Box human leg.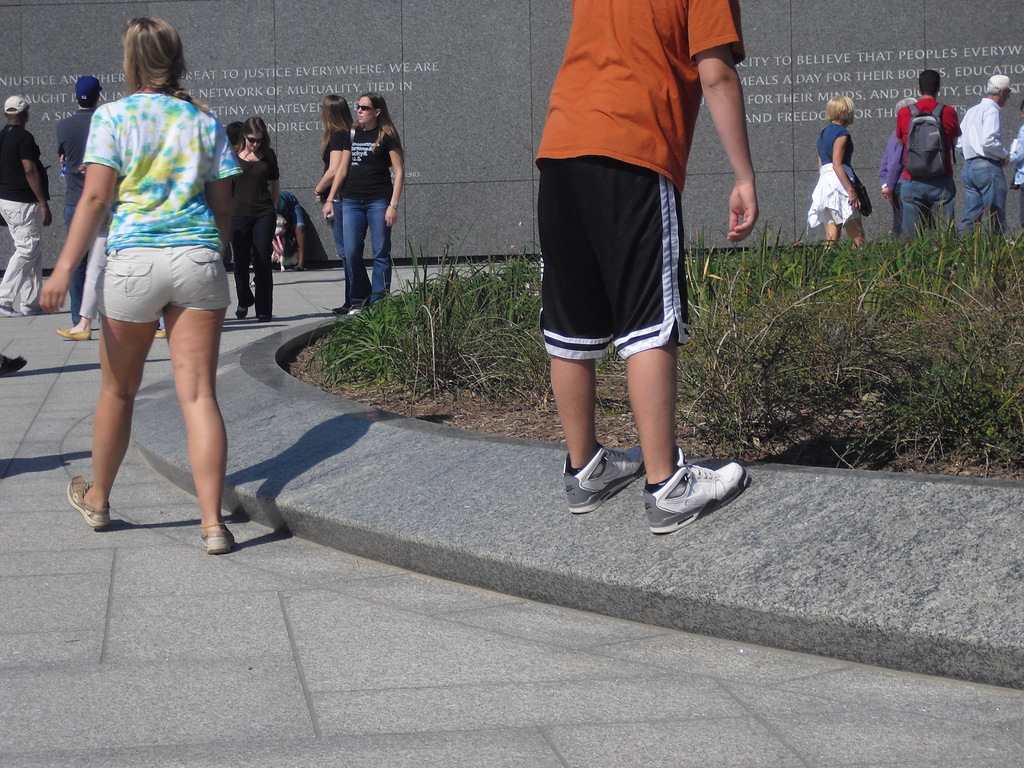
left=545, top=349, right=646, bottom=508.
